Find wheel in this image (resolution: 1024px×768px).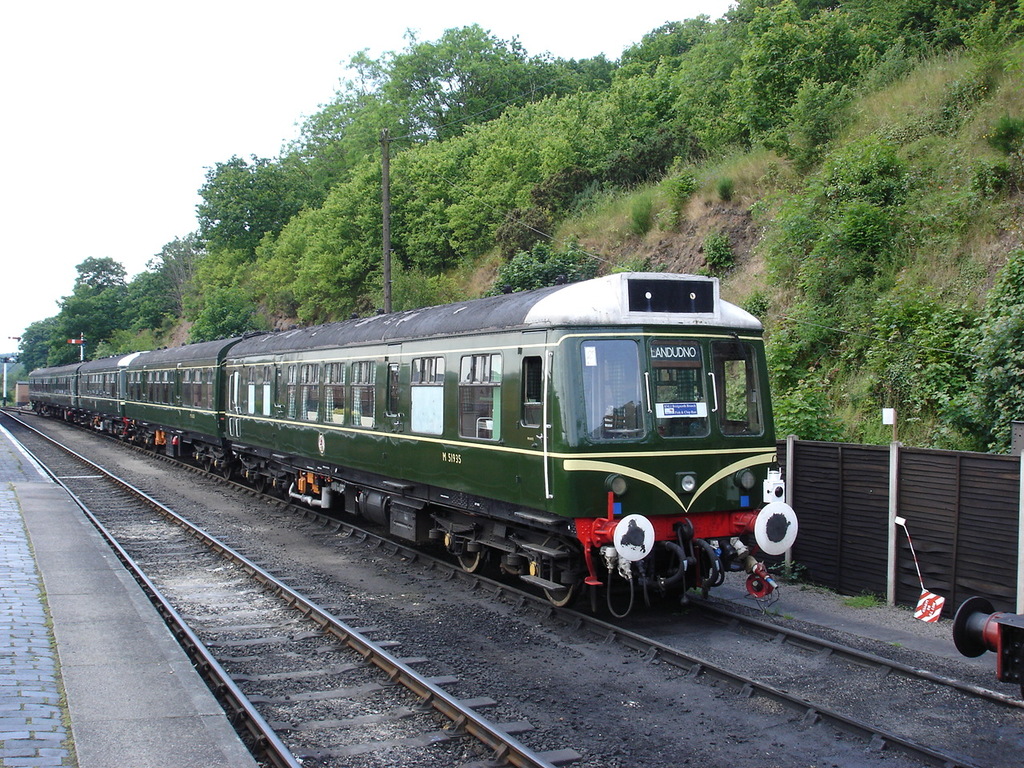
[left=153, top=443, right=159, bottom=454].
